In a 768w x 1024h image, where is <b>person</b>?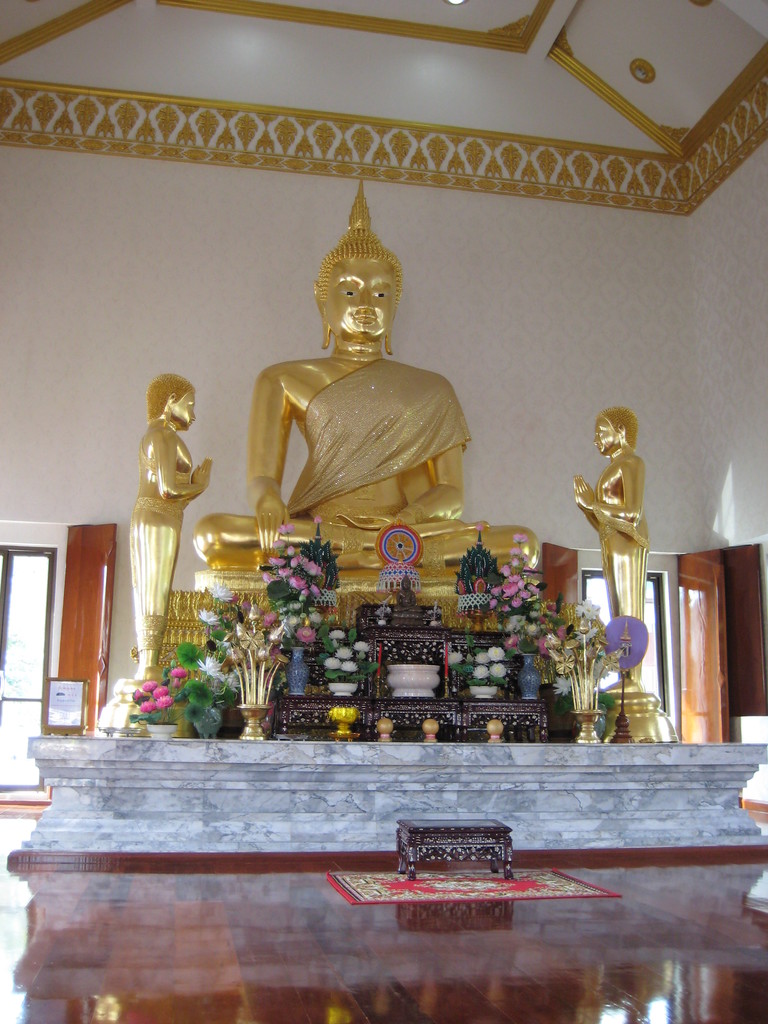
[left=570, top=407, right=646, bottom=687].
